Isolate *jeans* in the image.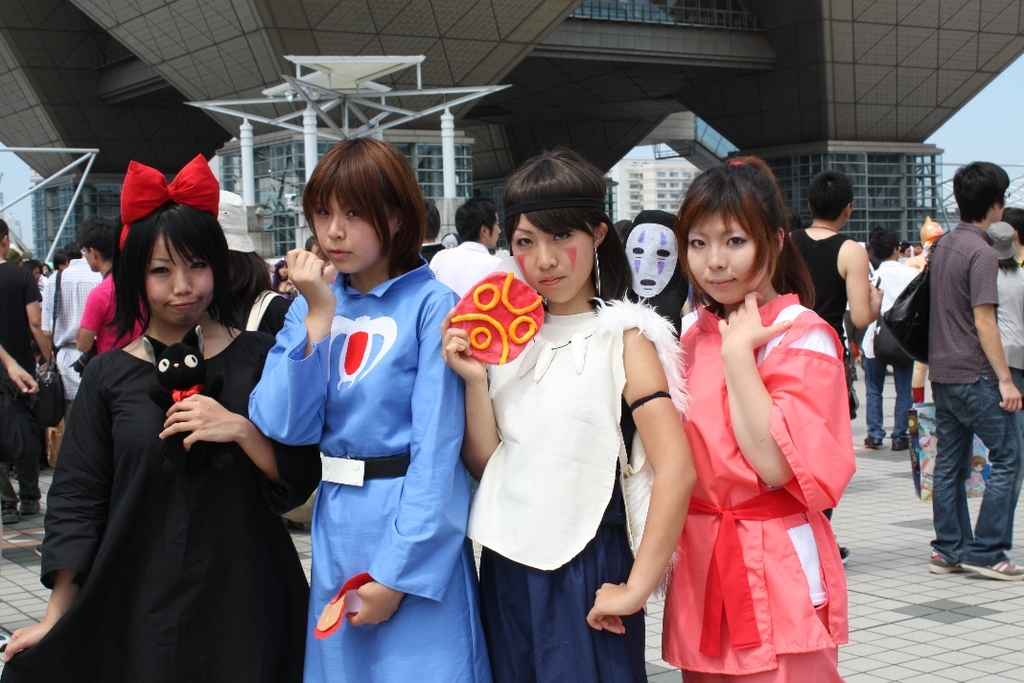
Isolated region: <region>0, 406, 47, 509</region>.
